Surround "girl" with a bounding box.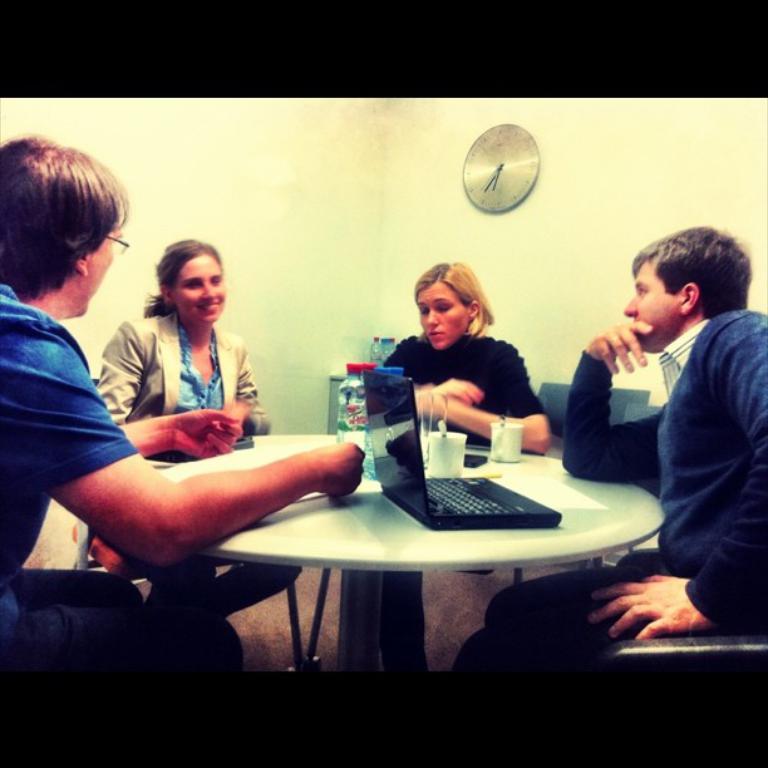
bbox=(385, 261, 548, 448).
